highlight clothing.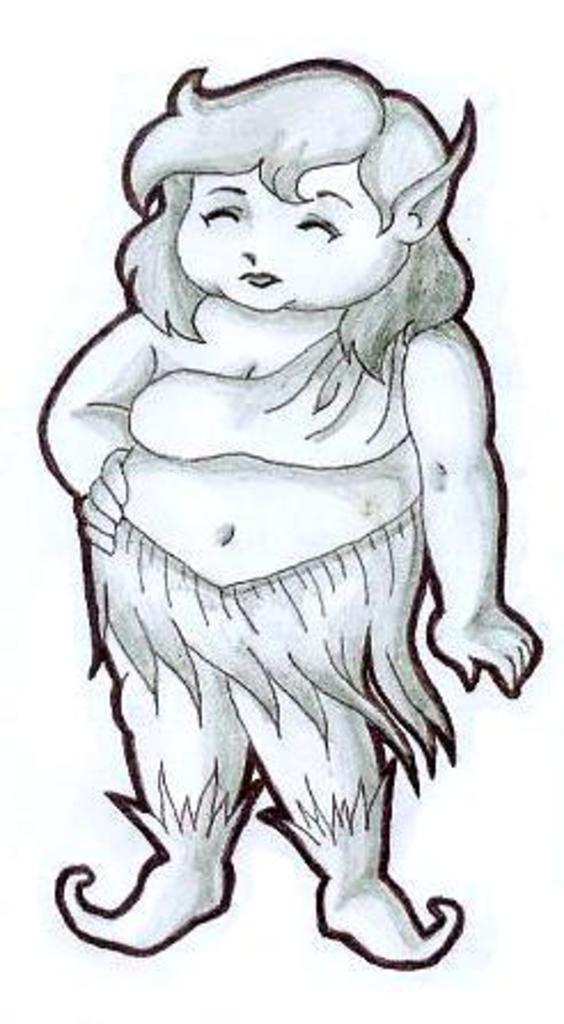
Highlighted region: [left=92, top=509, right=442, bottom=793].
